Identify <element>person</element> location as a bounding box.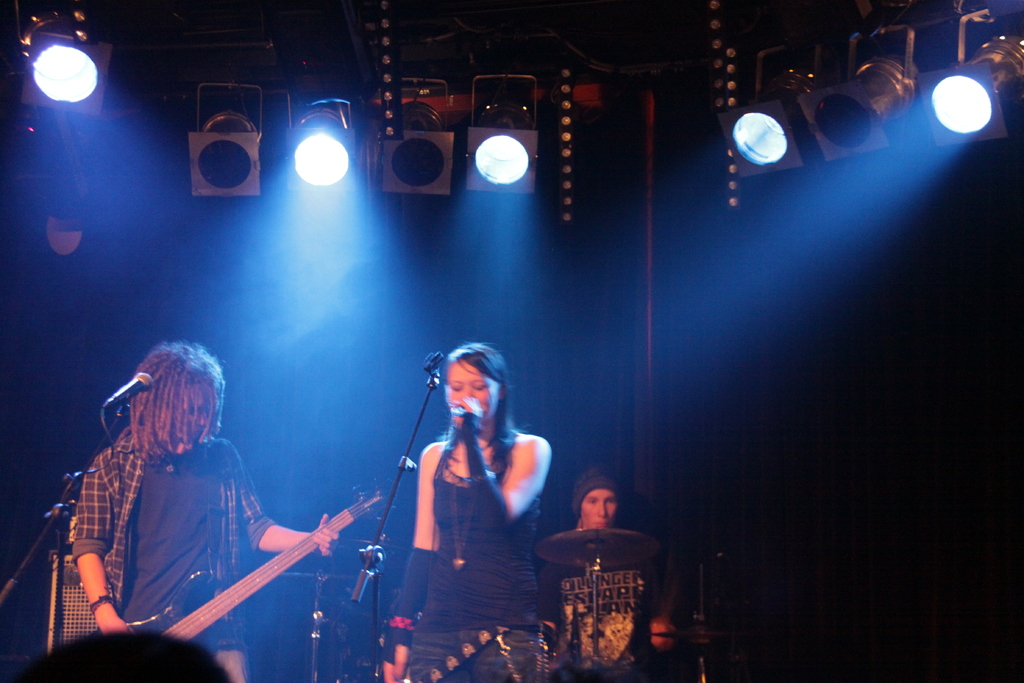
{"left": 540, "top": 472, "right": 682, "bottom": 682}.
